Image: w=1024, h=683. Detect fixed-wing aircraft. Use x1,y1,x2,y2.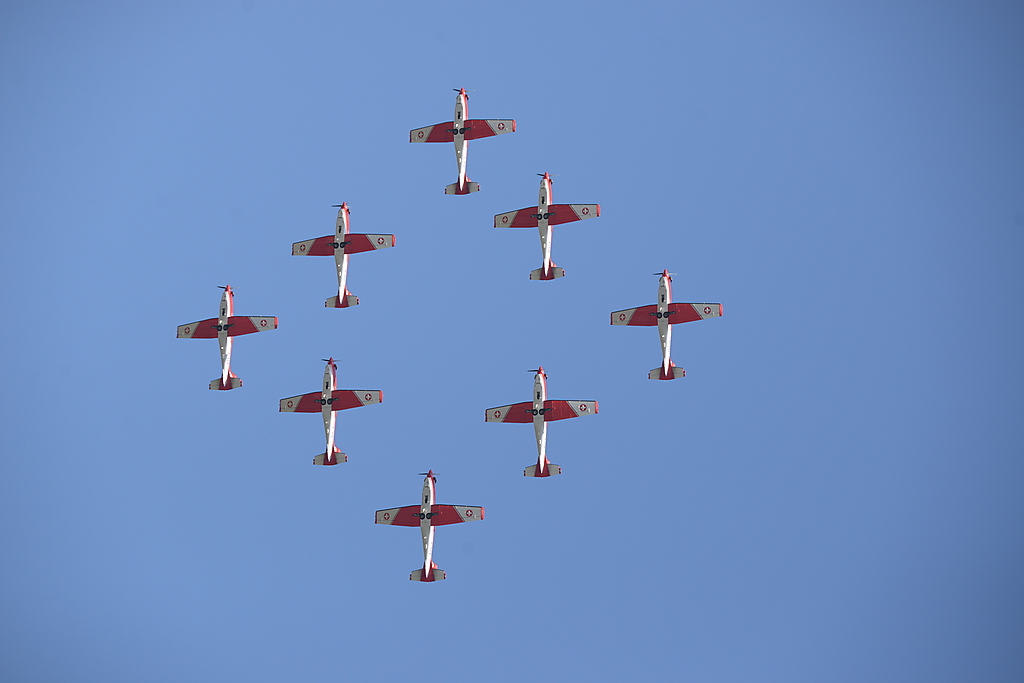
410,88,518,193.
